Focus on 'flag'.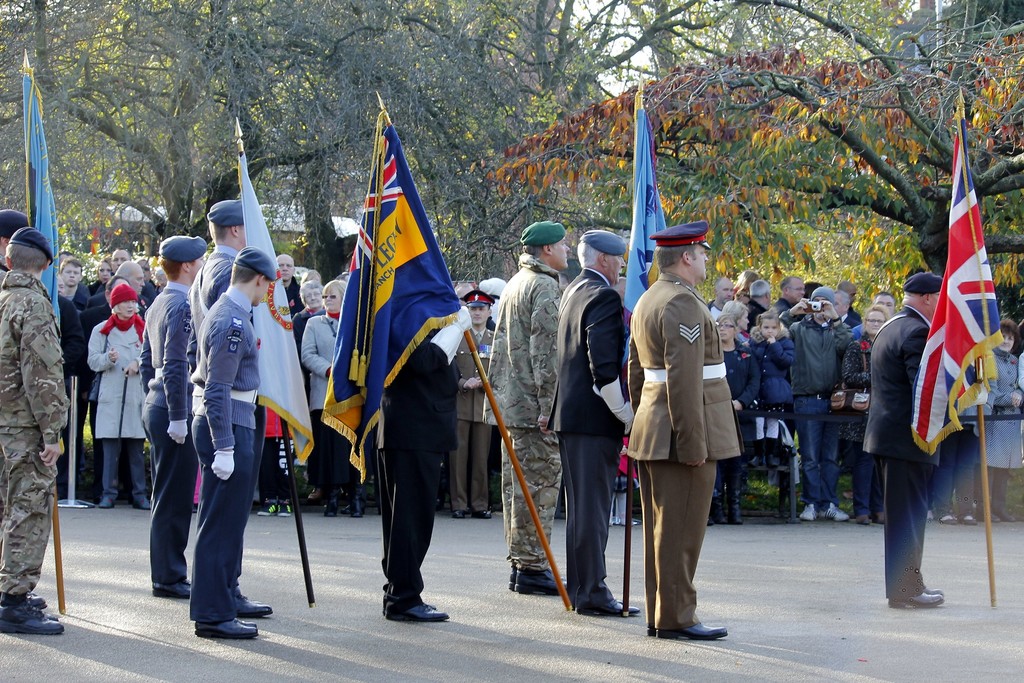
Focused at left=20, top=67, right=58, bottom=419.
